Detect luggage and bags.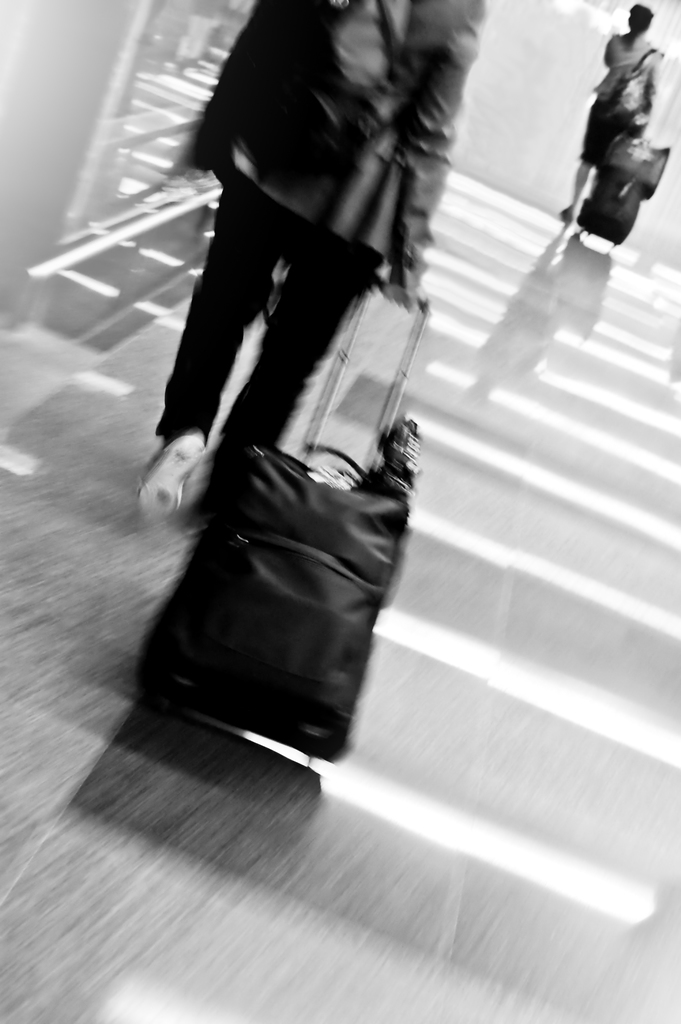
Detected at (left=578, top=120, right=648, bottom=251).
